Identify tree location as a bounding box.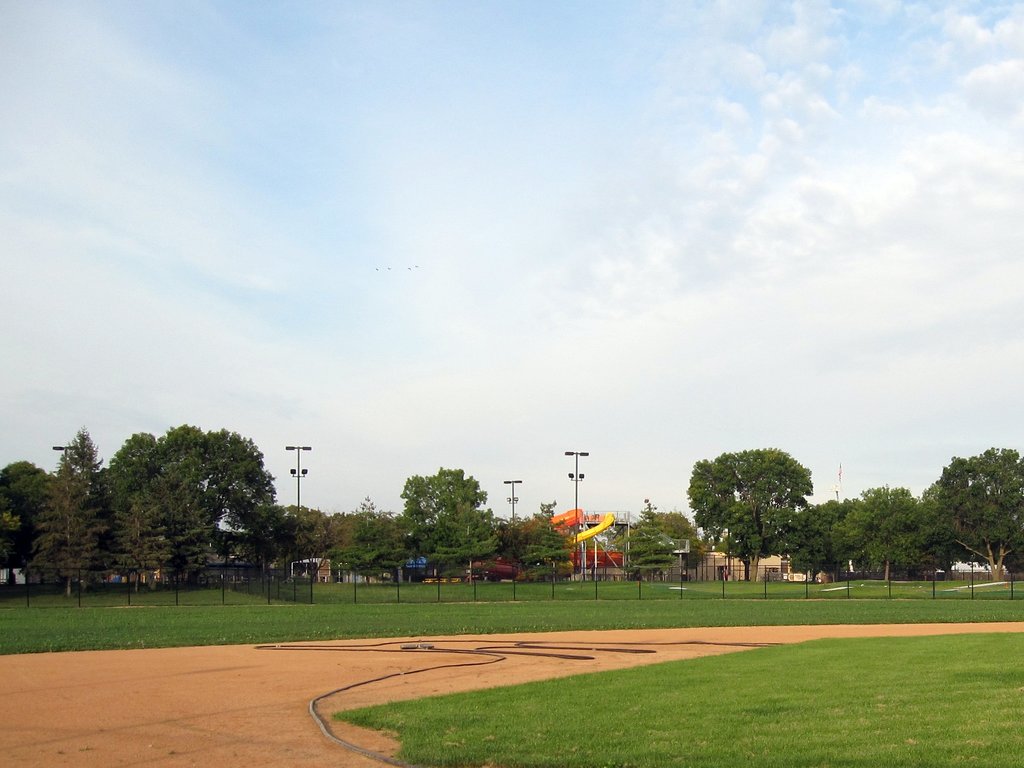
rect(0, 454, 49, 582).
